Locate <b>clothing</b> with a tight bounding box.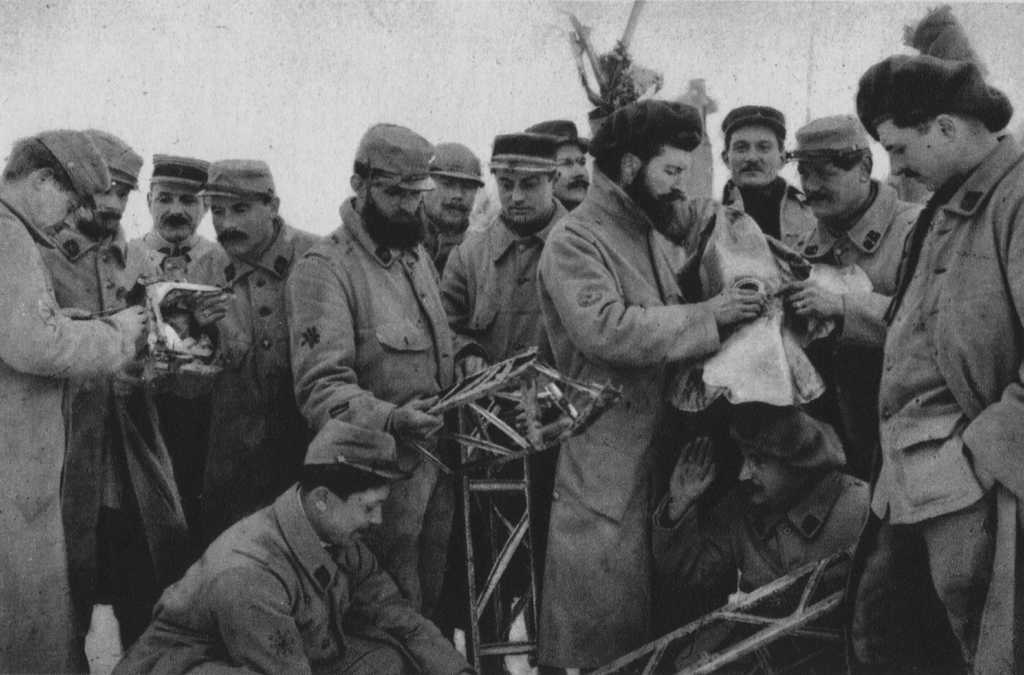
[x1=3, y1=200, x2=136, y2=674].
